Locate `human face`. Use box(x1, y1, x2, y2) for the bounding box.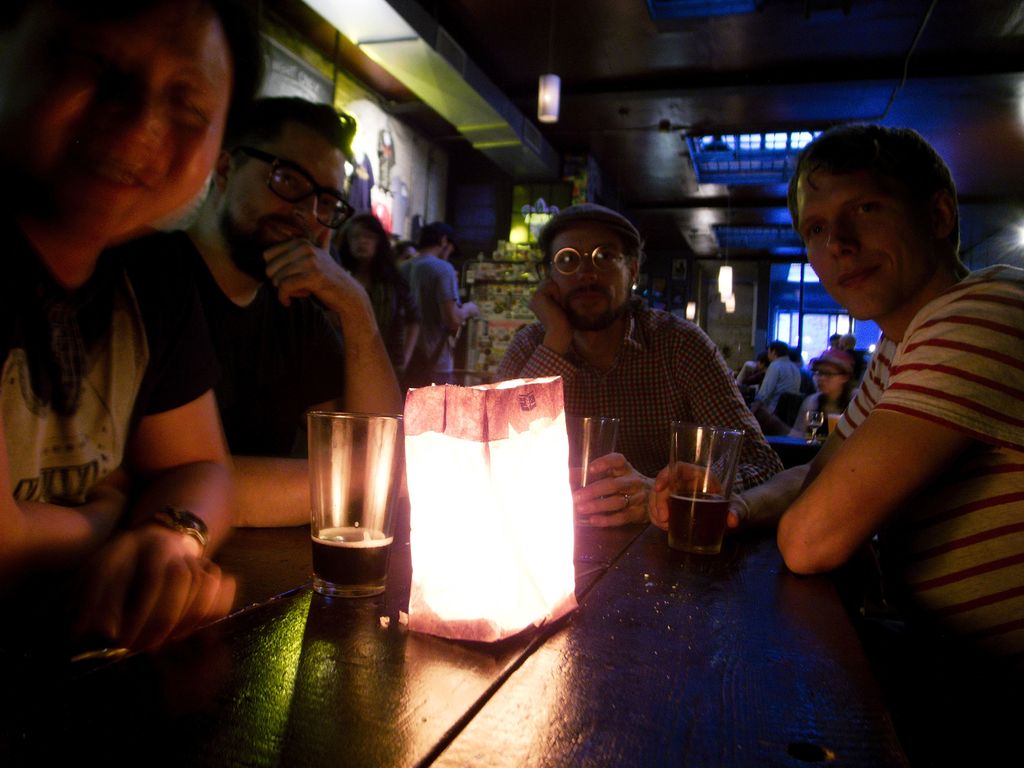
box(351, 227, 377, 264).
